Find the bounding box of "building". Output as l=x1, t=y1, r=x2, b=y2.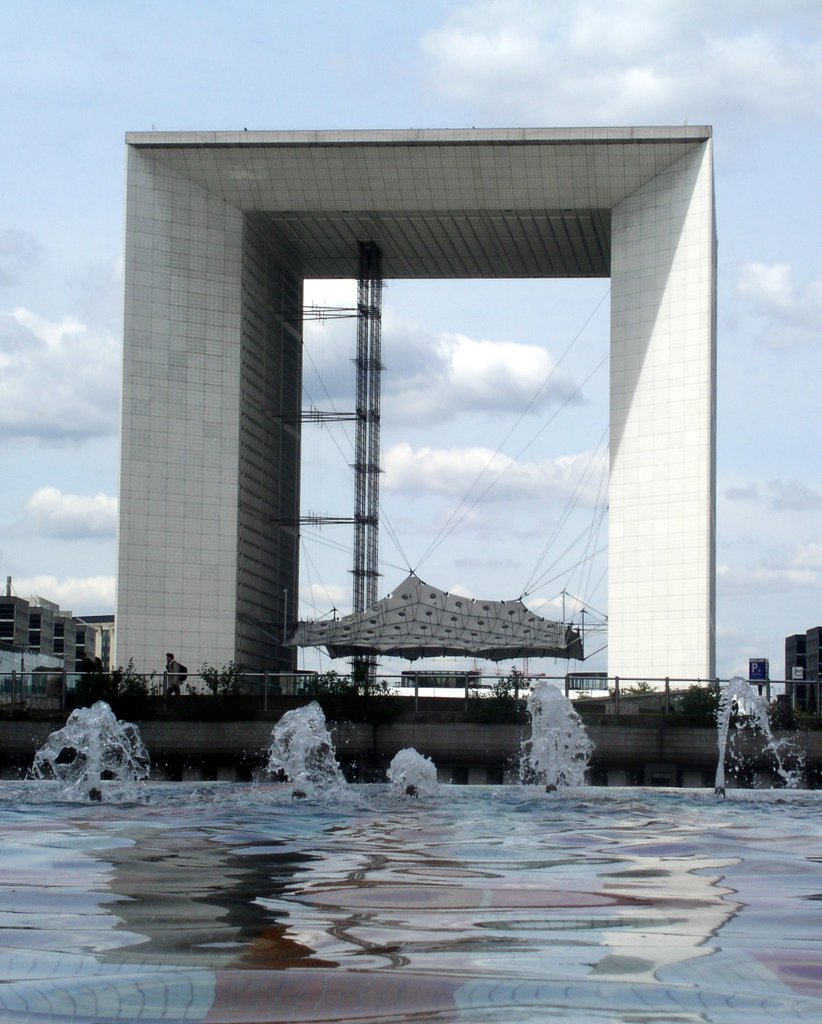
l=566, t=672, r=608, b=693.
